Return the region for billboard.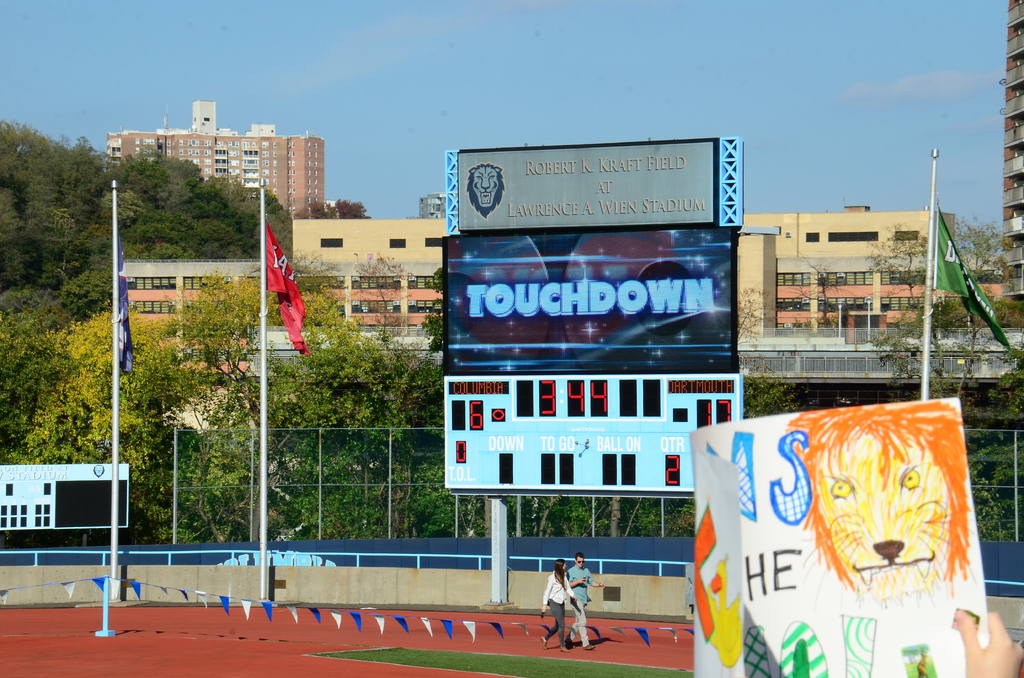
<bbox>450, 140, 719, 250</bbox>.
